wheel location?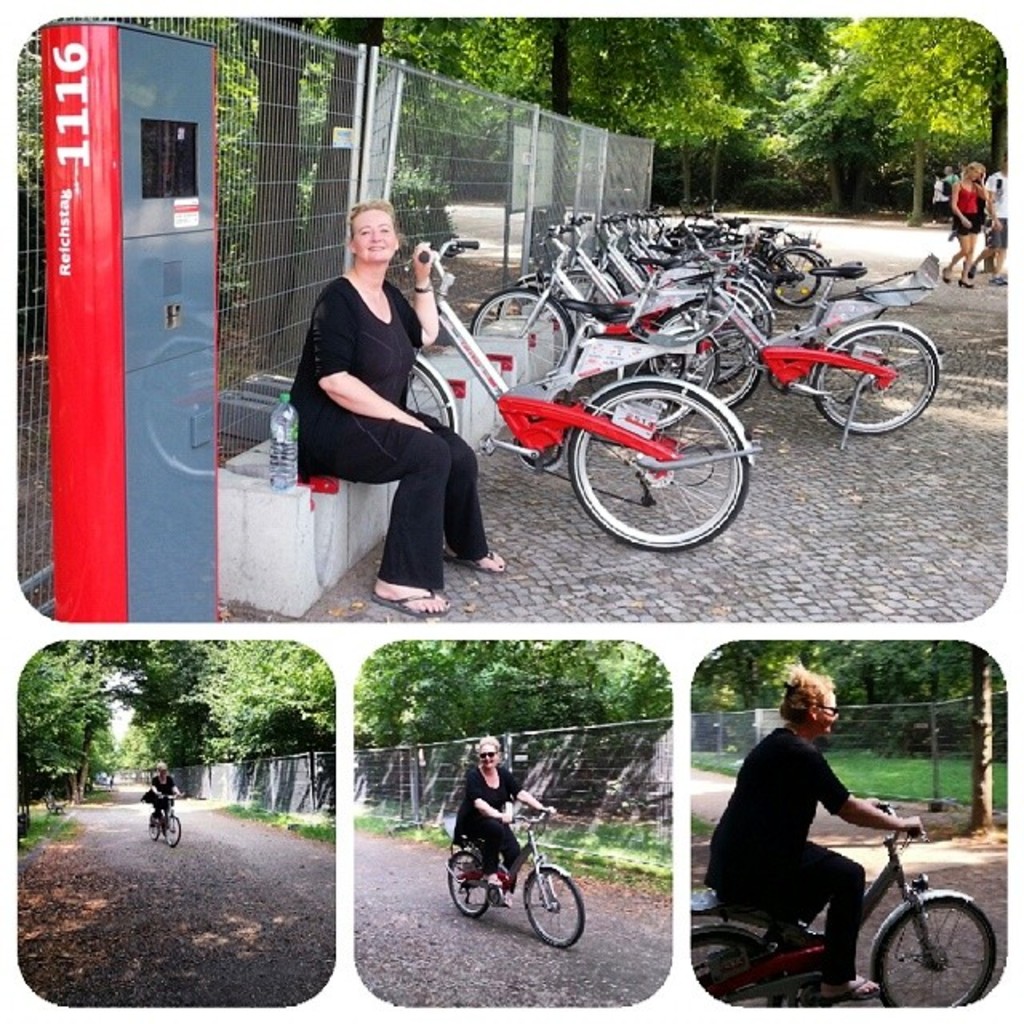
[162,814,179,842]
